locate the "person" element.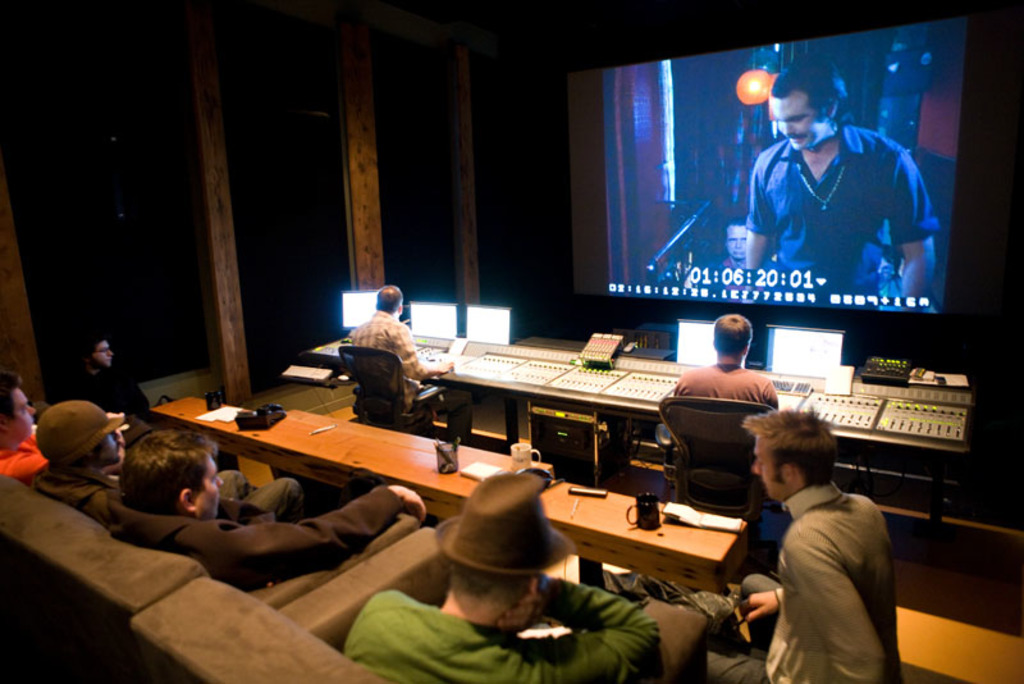
Element bbox: x1=351, y1=282, x2=475, y2=432.
